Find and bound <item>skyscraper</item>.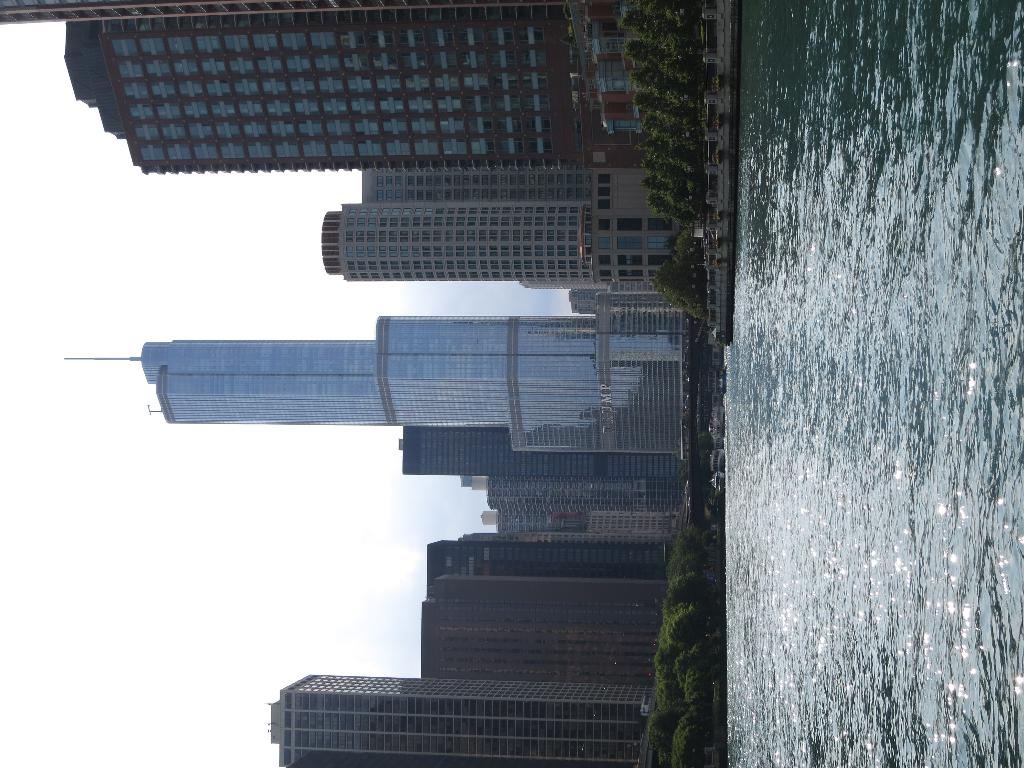
Bound: <region>259, 678, 652, 767</region>.
